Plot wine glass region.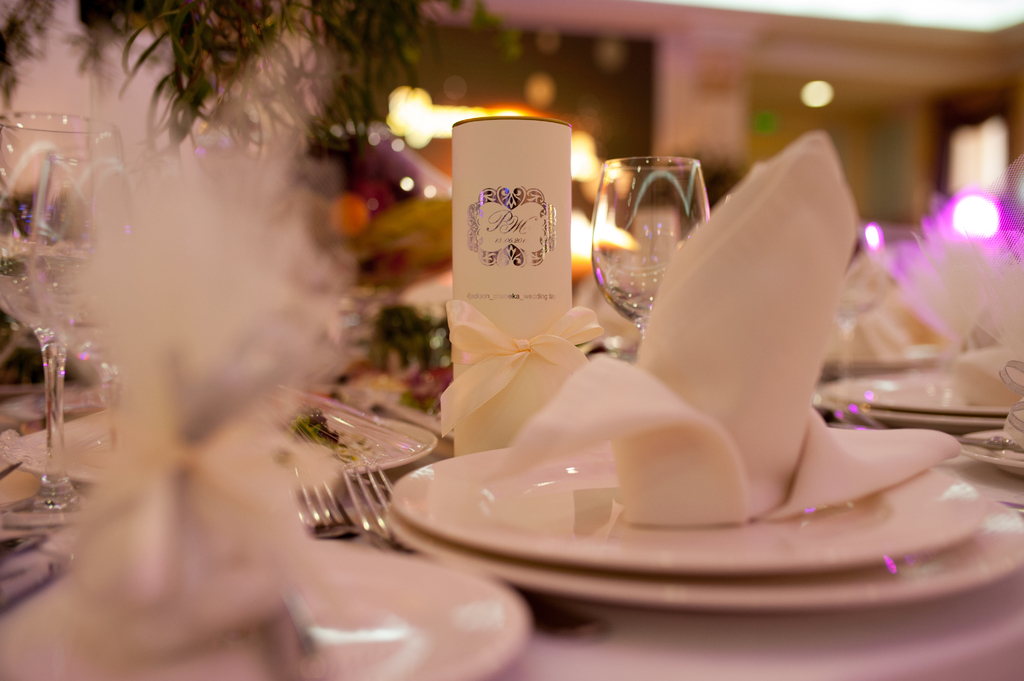
Plotted at {"x1": 28, "y1": 150, "x2": 158, "y2": 495}.
